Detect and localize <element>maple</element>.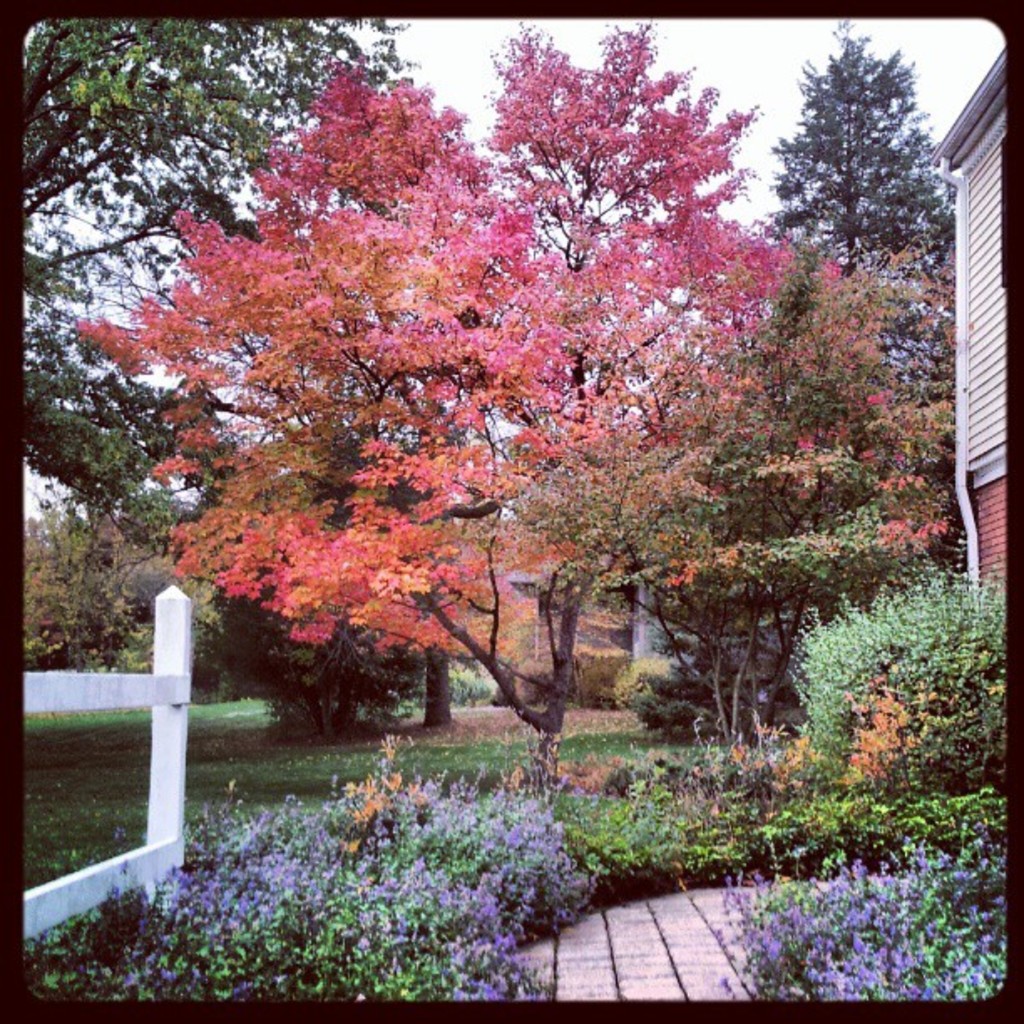
Localized at [763,5,949,268].
